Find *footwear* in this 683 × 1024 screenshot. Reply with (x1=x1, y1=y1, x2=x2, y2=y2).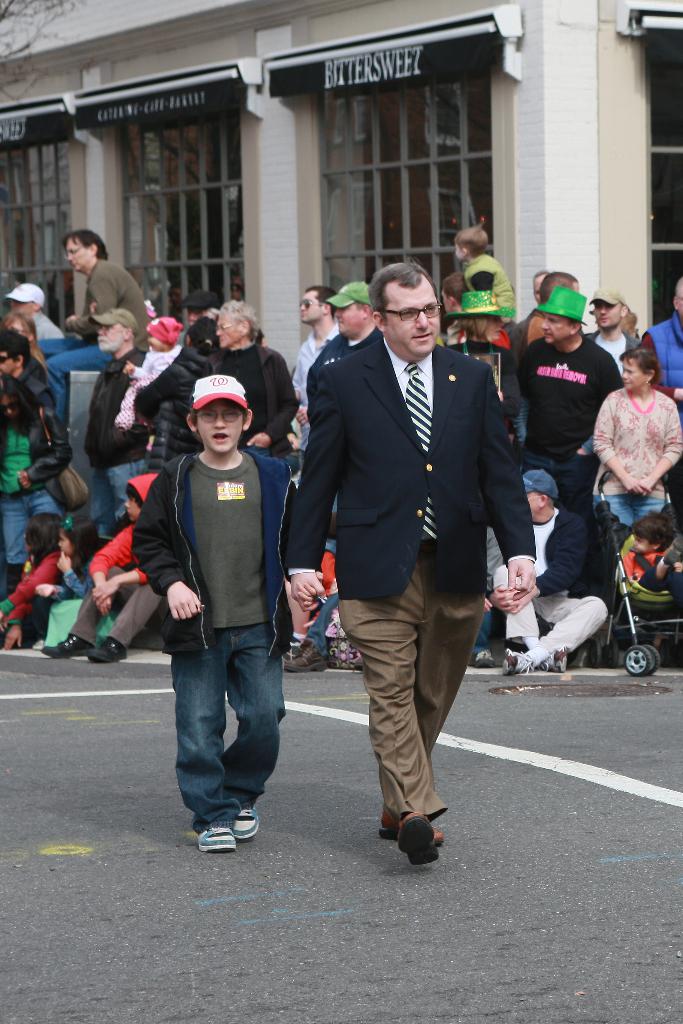
(x1=541, y1=648, x2=573, y2=673).
